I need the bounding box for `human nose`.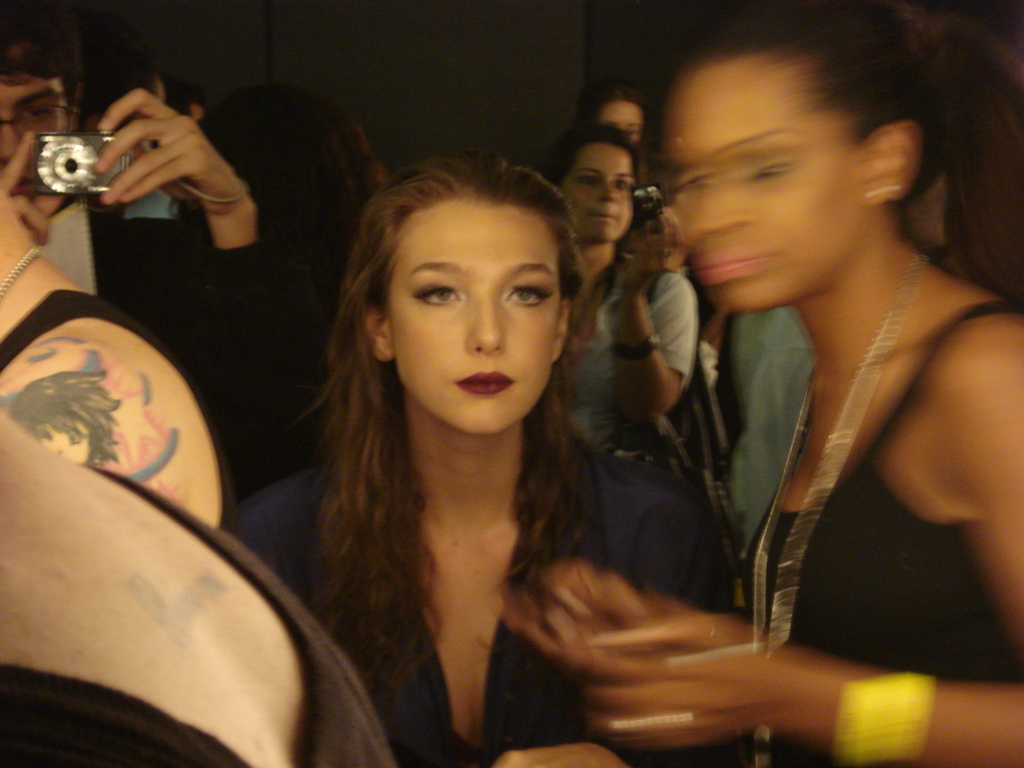
Here it is: {"left": 468, "top": 286, "right": 501, "bottom": 353}.
